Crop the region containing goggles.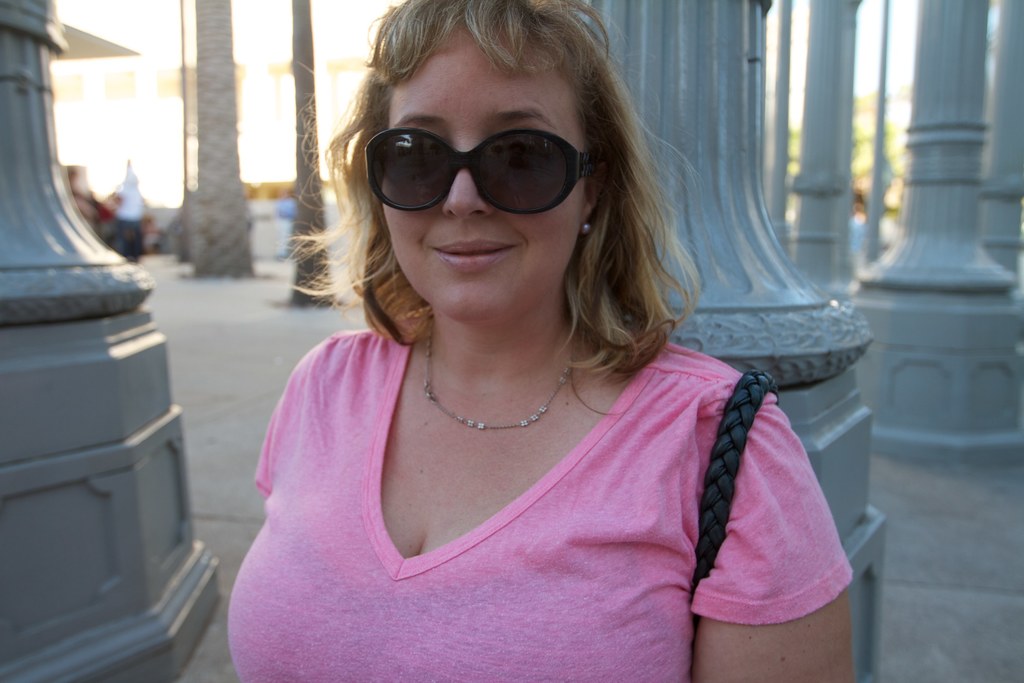
Crop region: bbox=[359, 112, 602, 204].
